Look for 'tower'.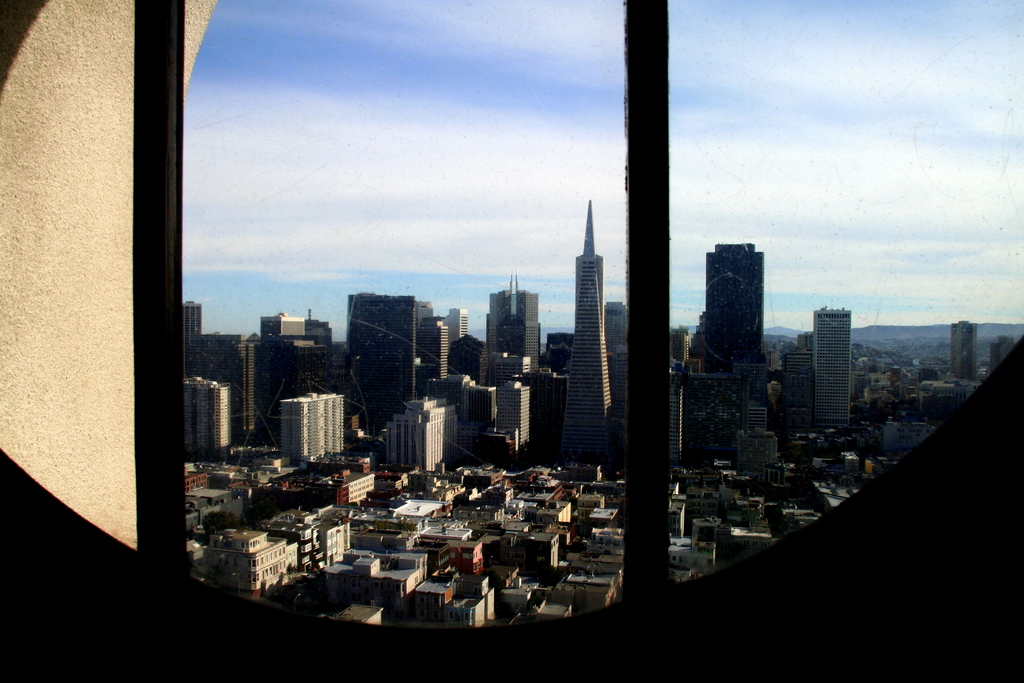
Found: [207, 336, 259, 450].
